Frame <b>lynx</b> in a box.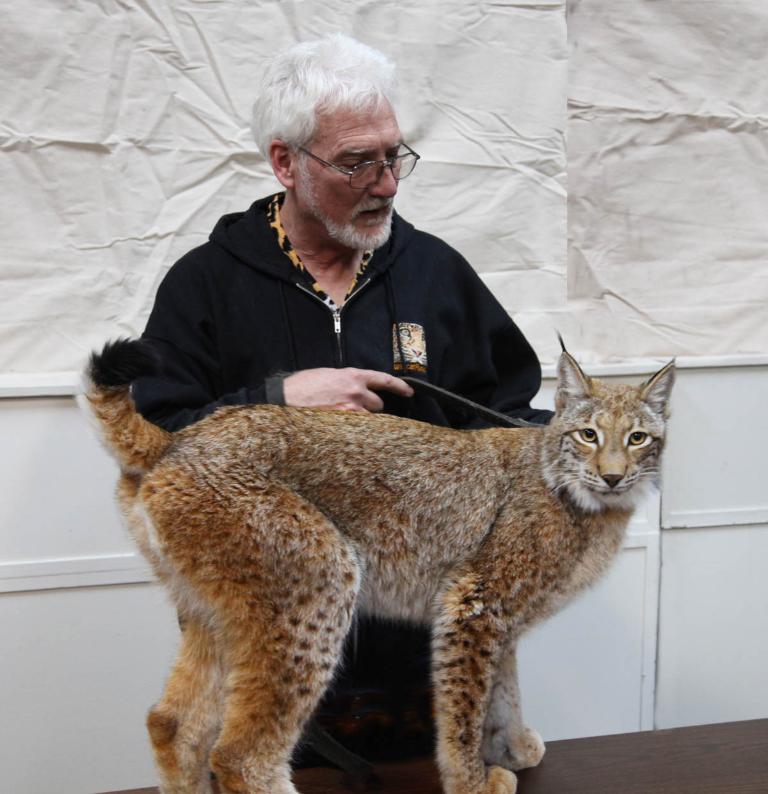
70 331 676 793.
